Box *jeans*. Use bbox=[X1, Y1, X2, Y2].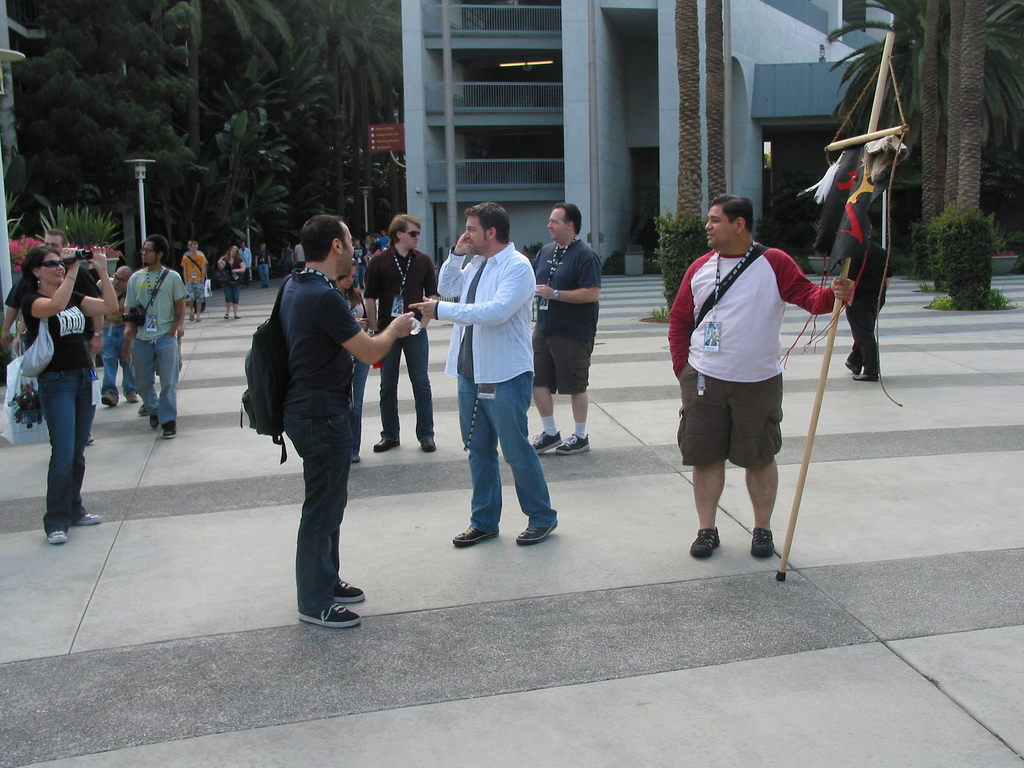
bbox=[35, 365, 96, 536].
